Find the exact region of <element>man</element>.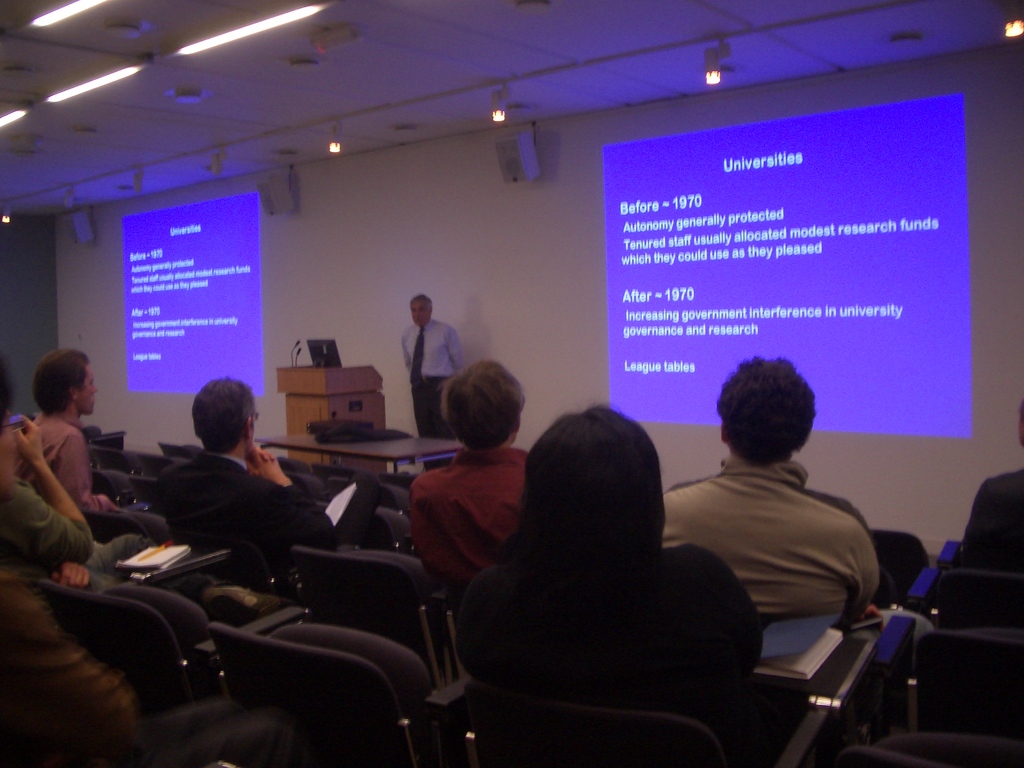
Exact region: box=[389, 293, 463, 447].
